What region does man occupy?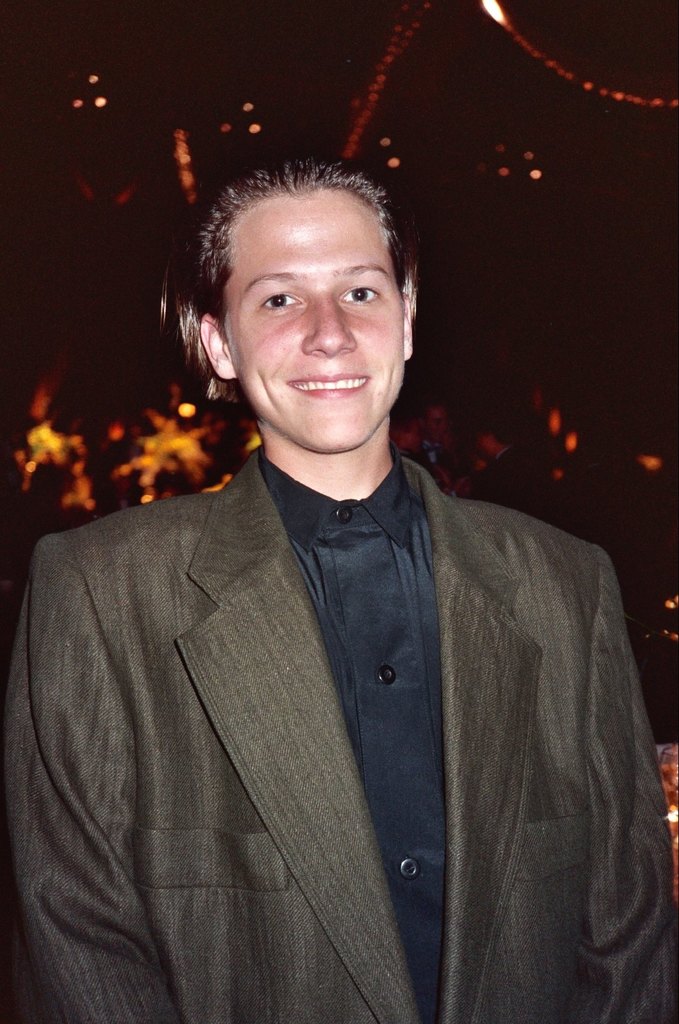
detection(48, 154, 650, 998).
